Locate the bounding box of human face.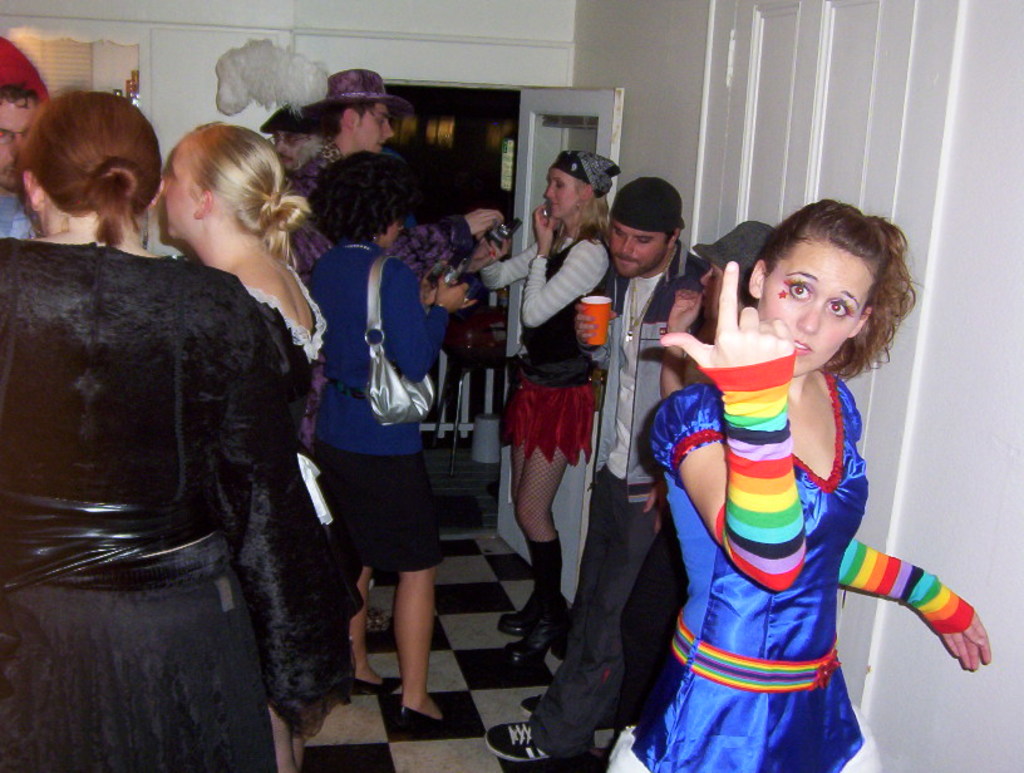
Bounding box: [694, 265, 742, 317].
